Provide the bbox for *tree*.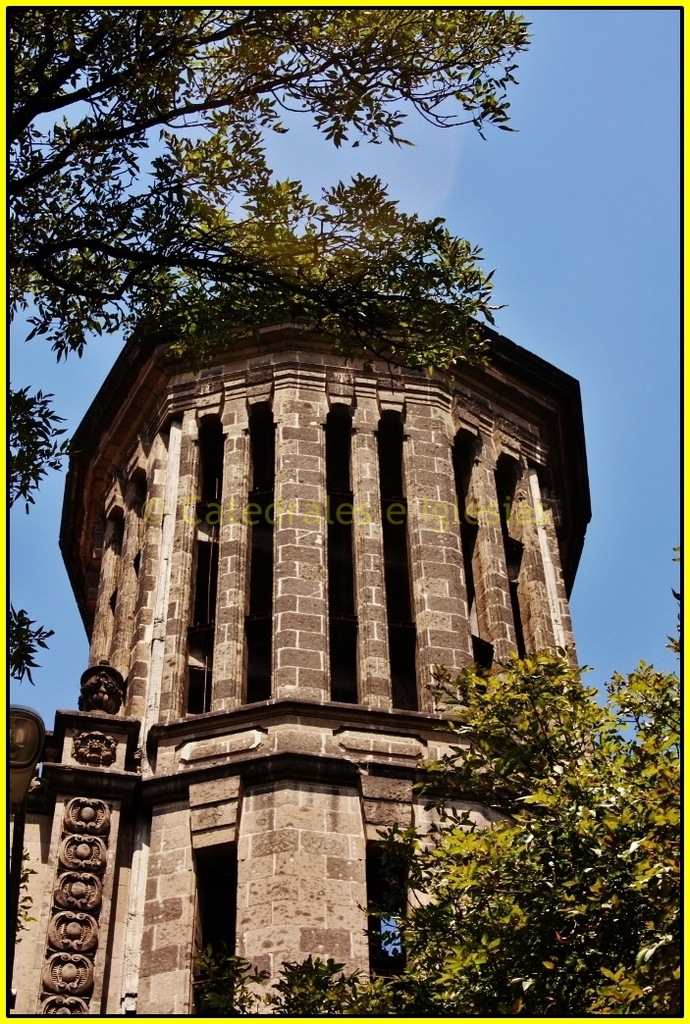
bbox(169, 538, 686, 1023).
